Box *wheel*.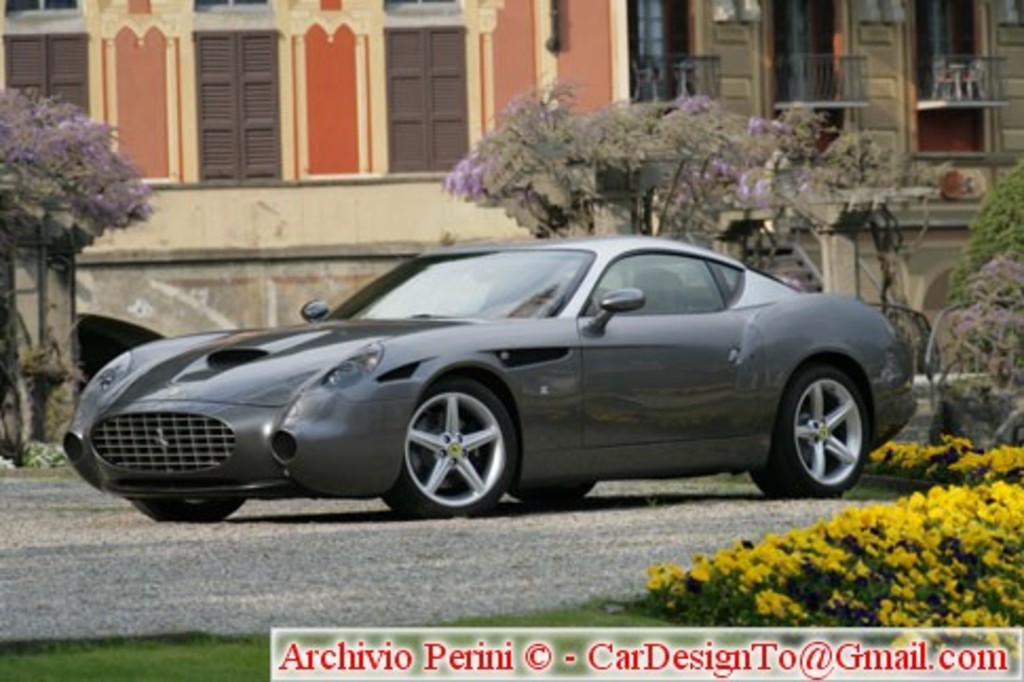
(x1=747, y1=359, x2=874, y2=498).
